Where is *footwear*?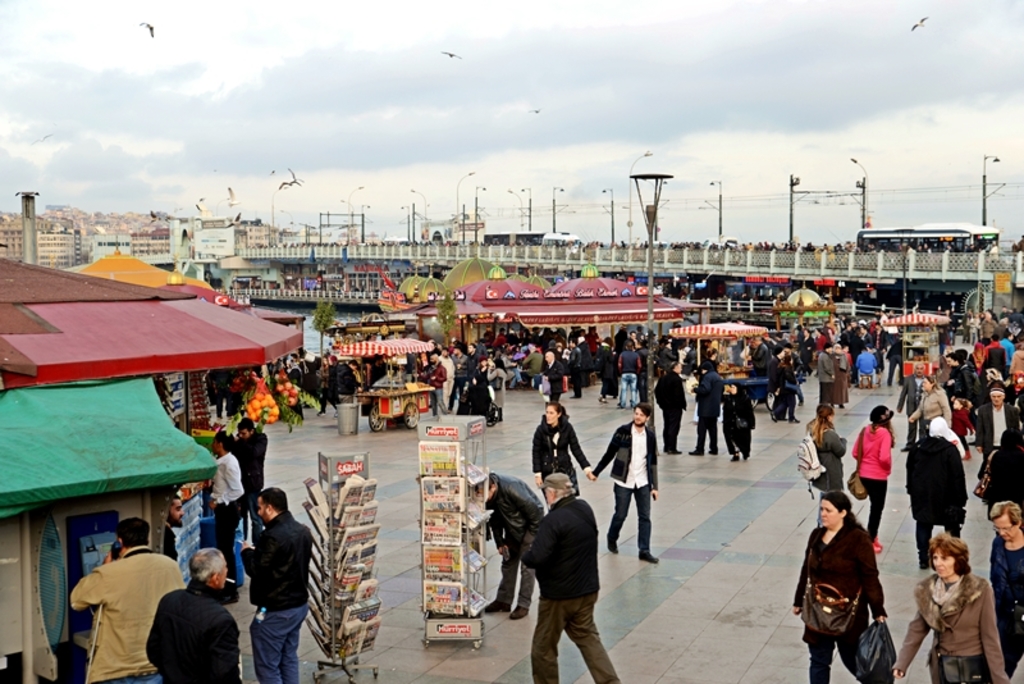
BBox(483, 598, 513, 611).
